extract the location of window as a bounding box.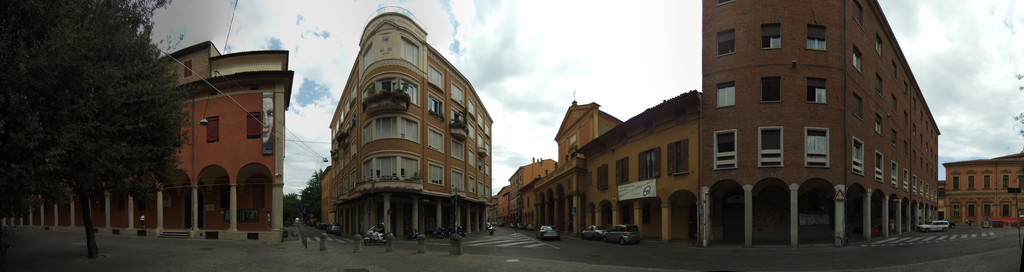
(486,116,492,134).
